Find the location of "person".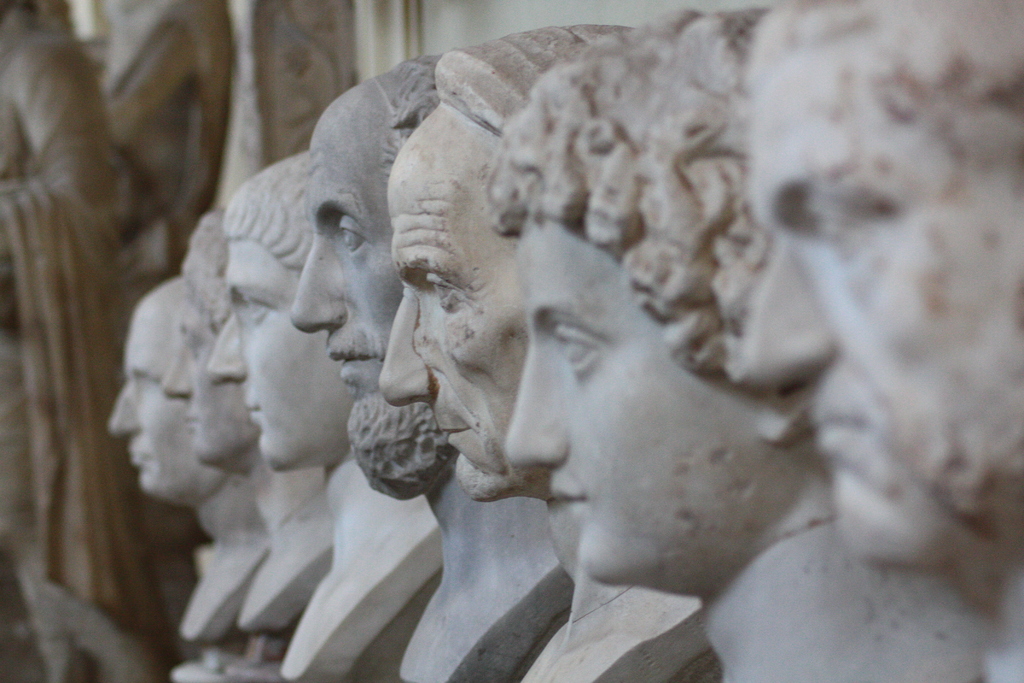
Location: region(1, 0, 172, 682).
